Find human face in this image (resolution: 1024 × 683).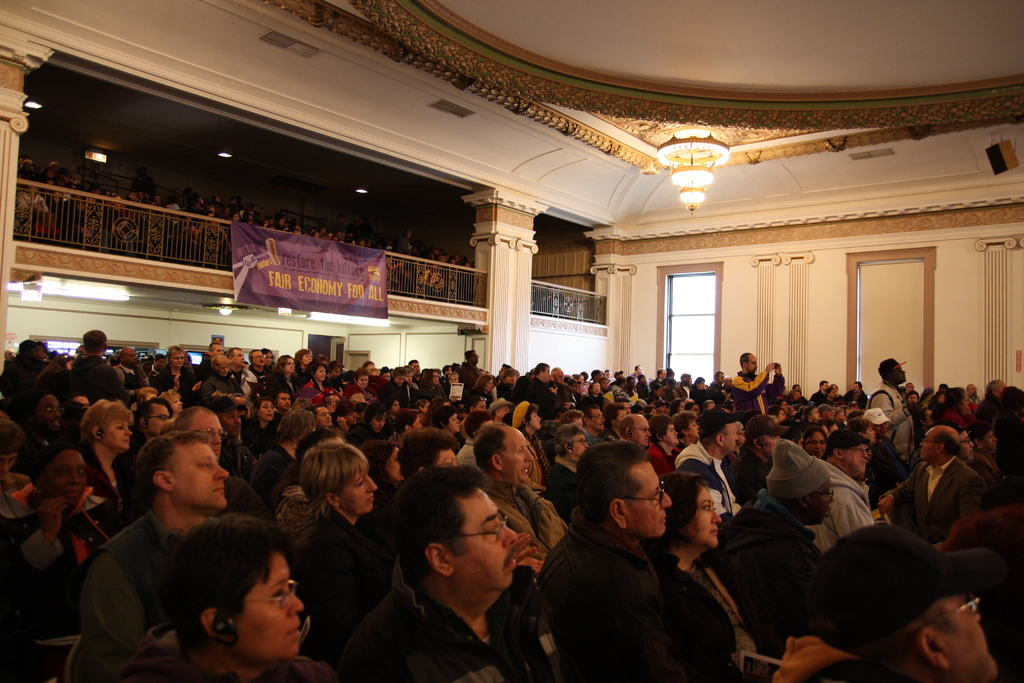
select_region(469, 349, 479, 363).
